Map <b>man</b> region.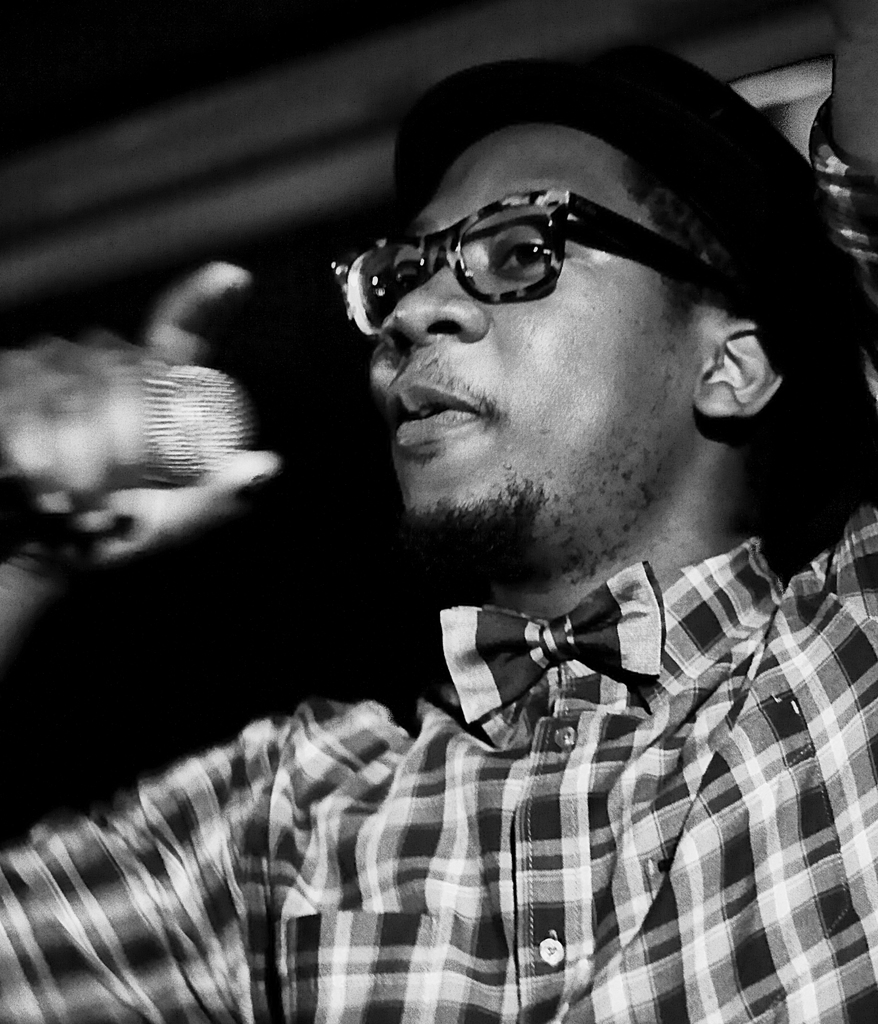
Mapped to [left=123, top=78, right=877, bottom=1016].
